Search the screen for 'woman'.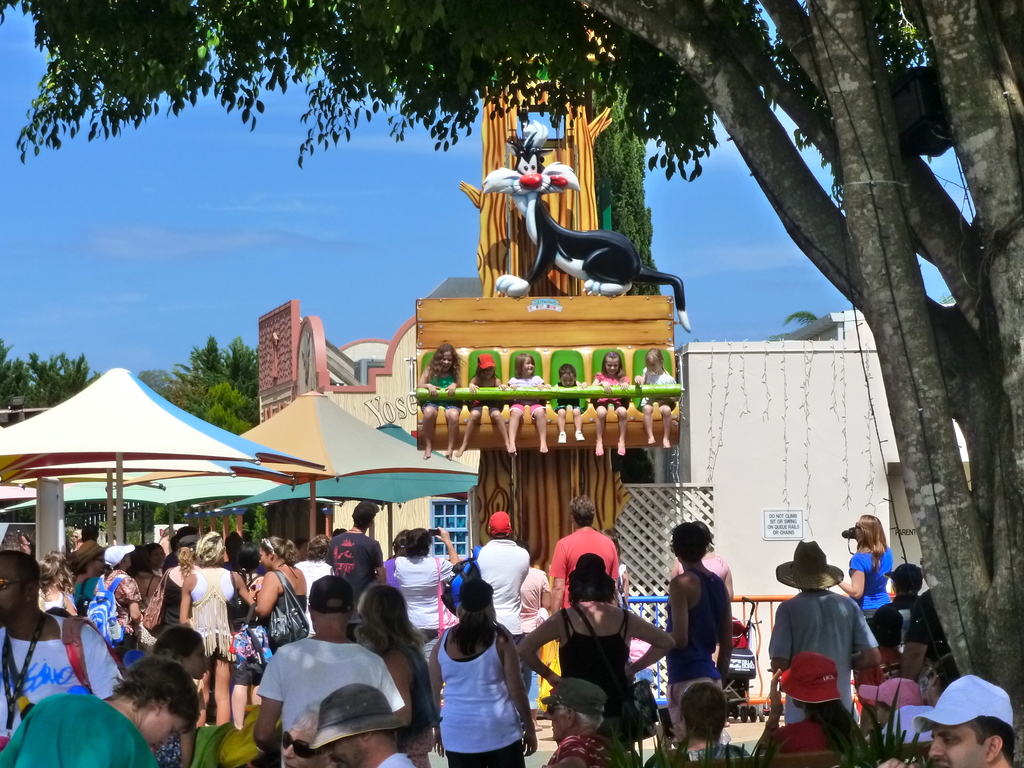
Found at box(852, 606, 908, 705).
